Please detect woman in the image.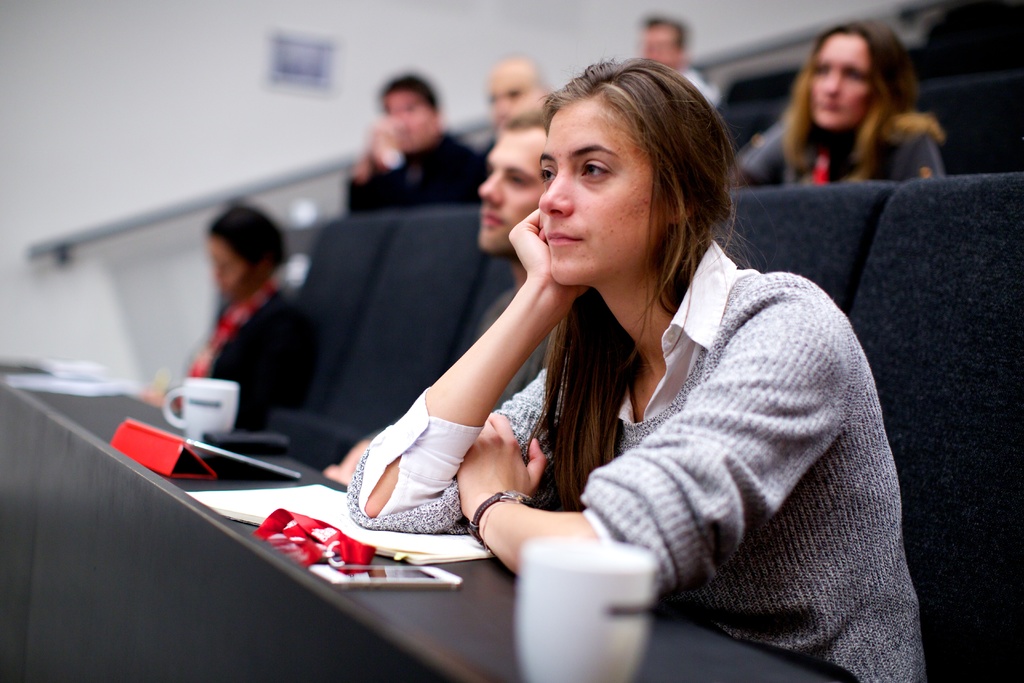
box=[338, 63, 897, 634].
